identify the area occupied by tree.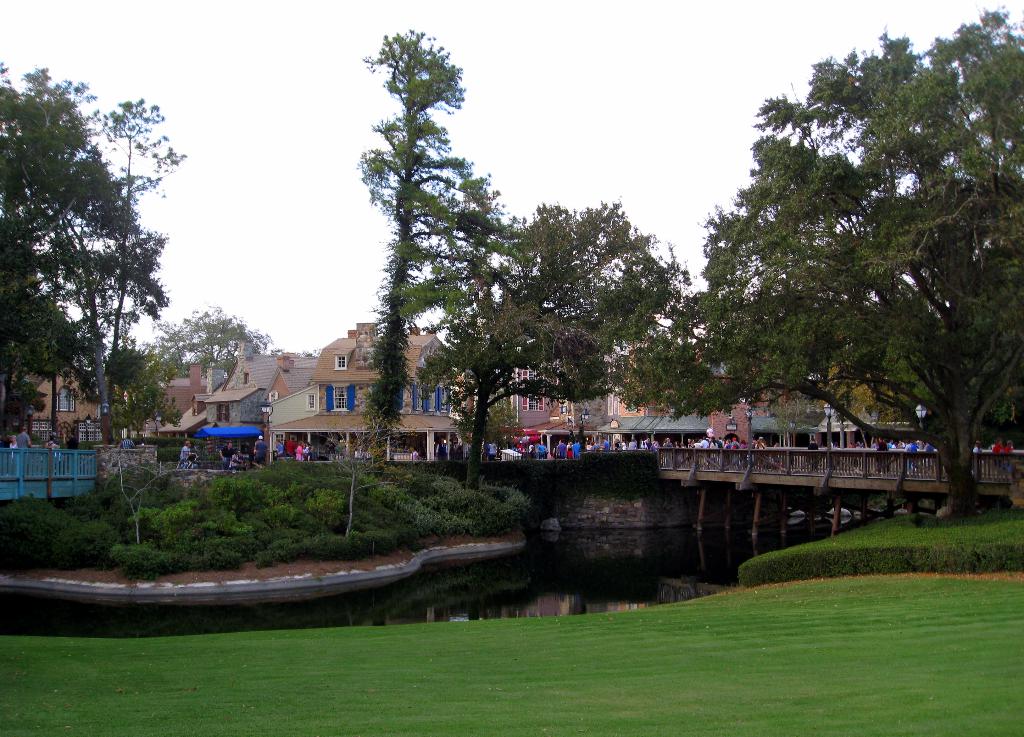
Area: [766, 389, 813, 466].
